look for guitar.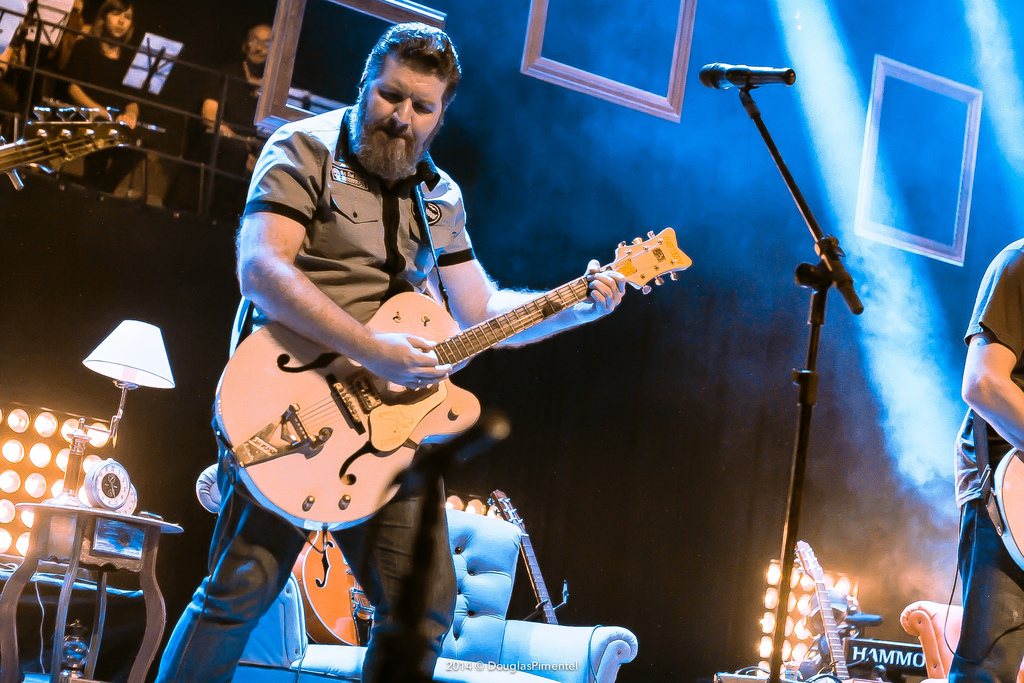
Found: x1=982 y1=447 x2=1023 y2=572.
